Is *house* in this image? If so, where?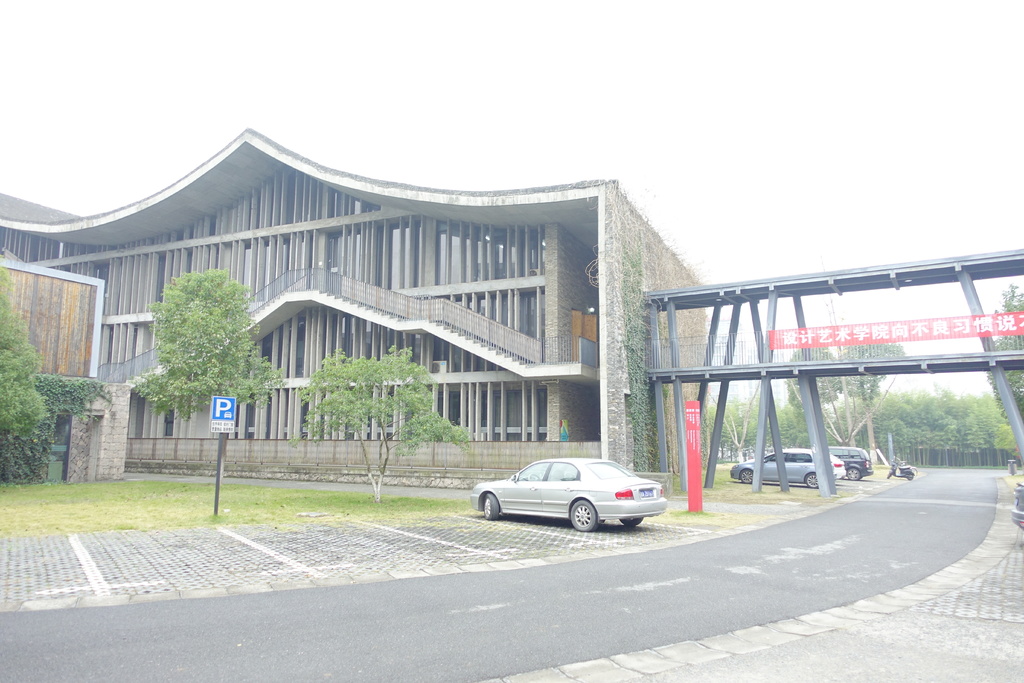
Yes, at rect(0, 115, 710, 493).
